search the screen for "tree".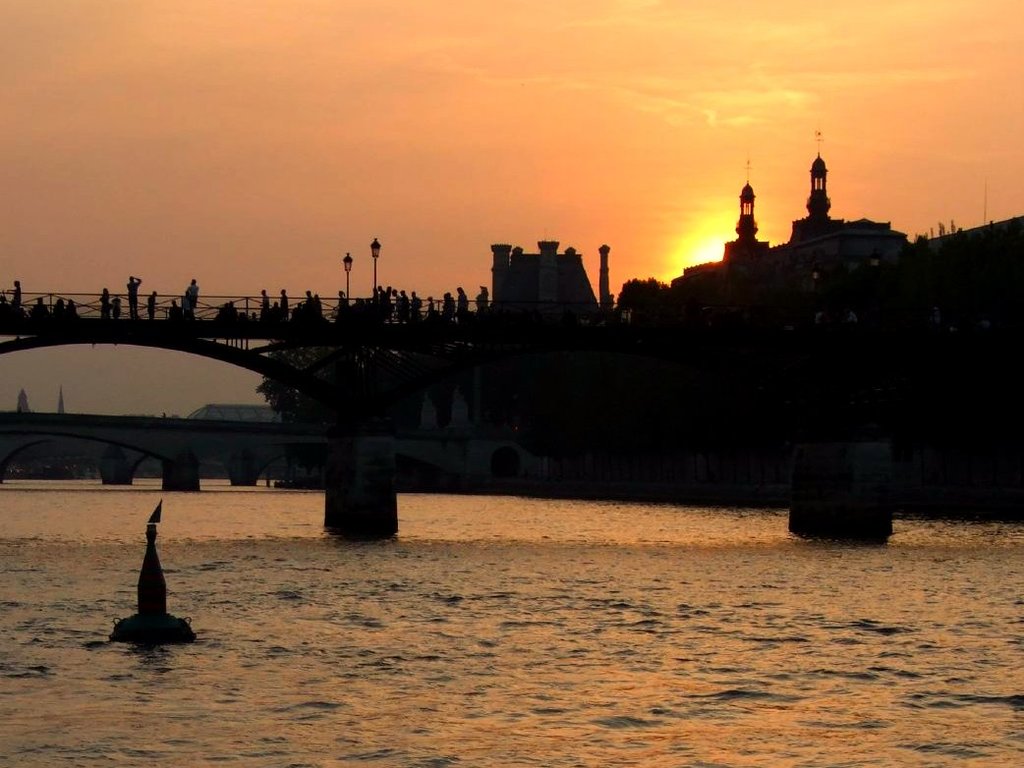
Found at x1=256 y1=337 x2=424 y2=436.
